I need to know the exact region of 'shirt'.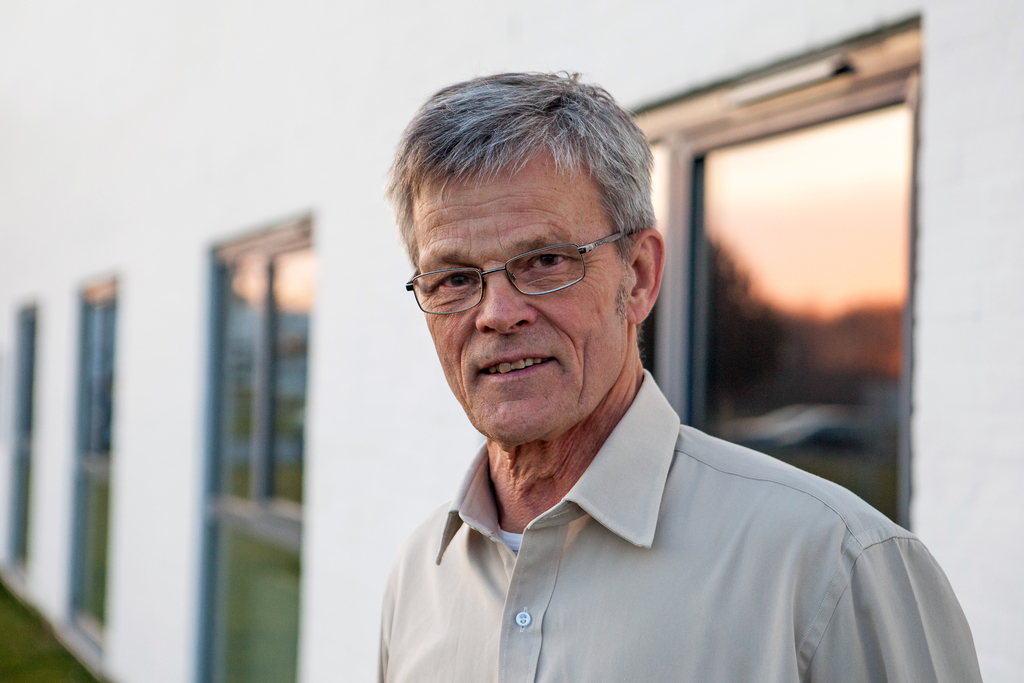
Region: bbox=(329, 372, 971, 672).
